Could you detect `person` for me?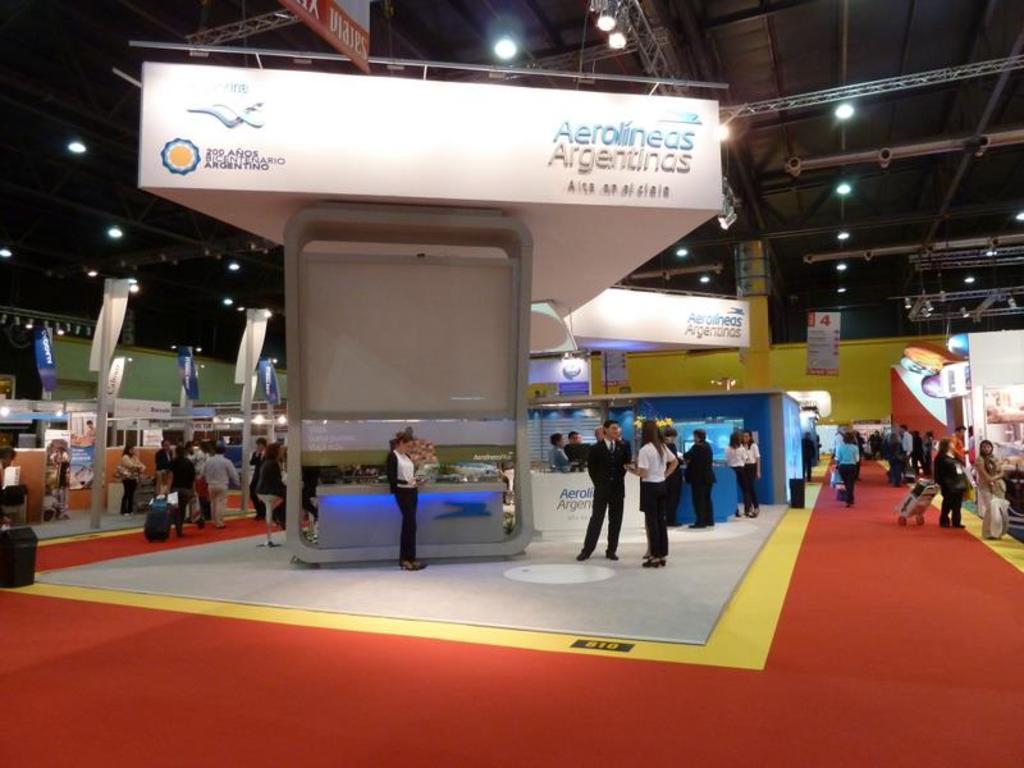
Detection result: box=[684, 426, 718, 529].
